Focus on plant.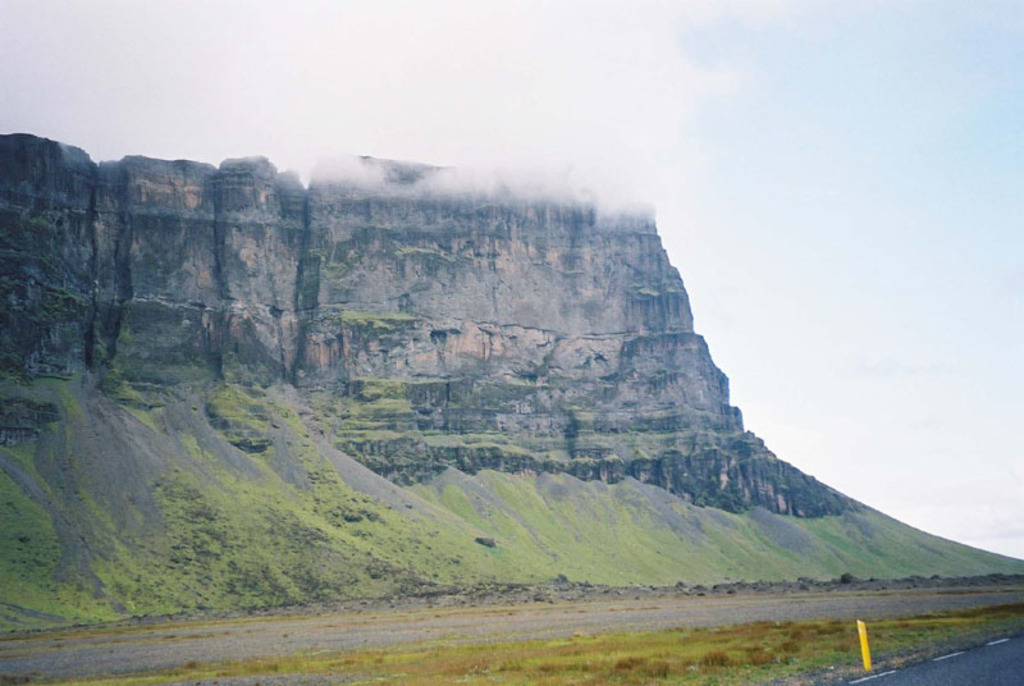
Focused at 29 211 55 232.
